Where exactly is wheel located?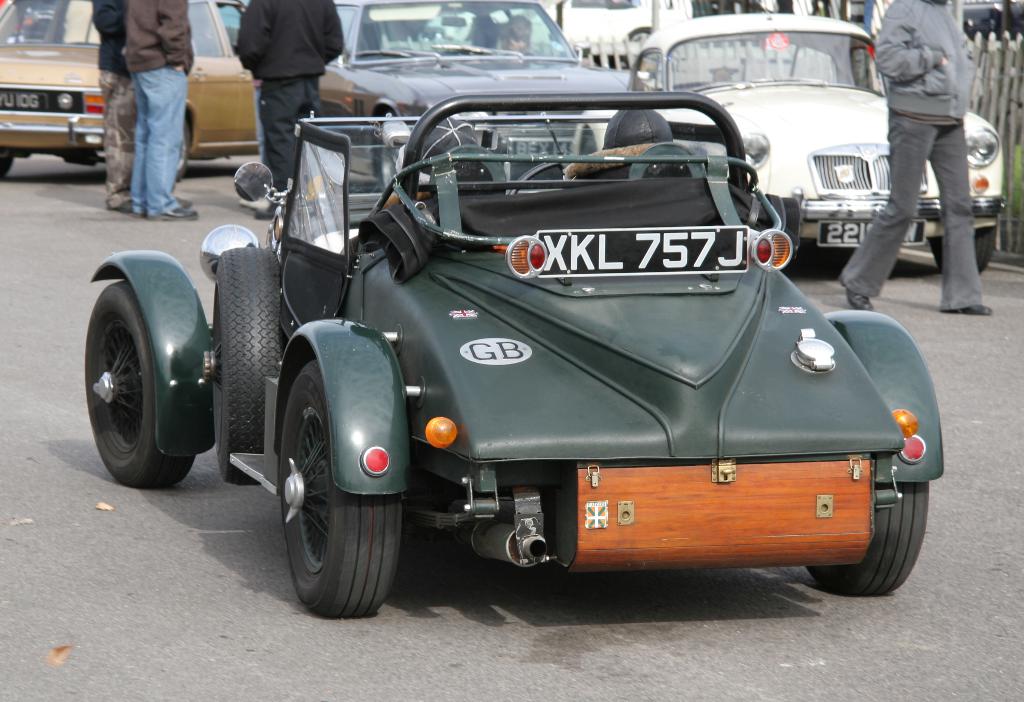
Its bounding box is (83, 280, 197, 489).
